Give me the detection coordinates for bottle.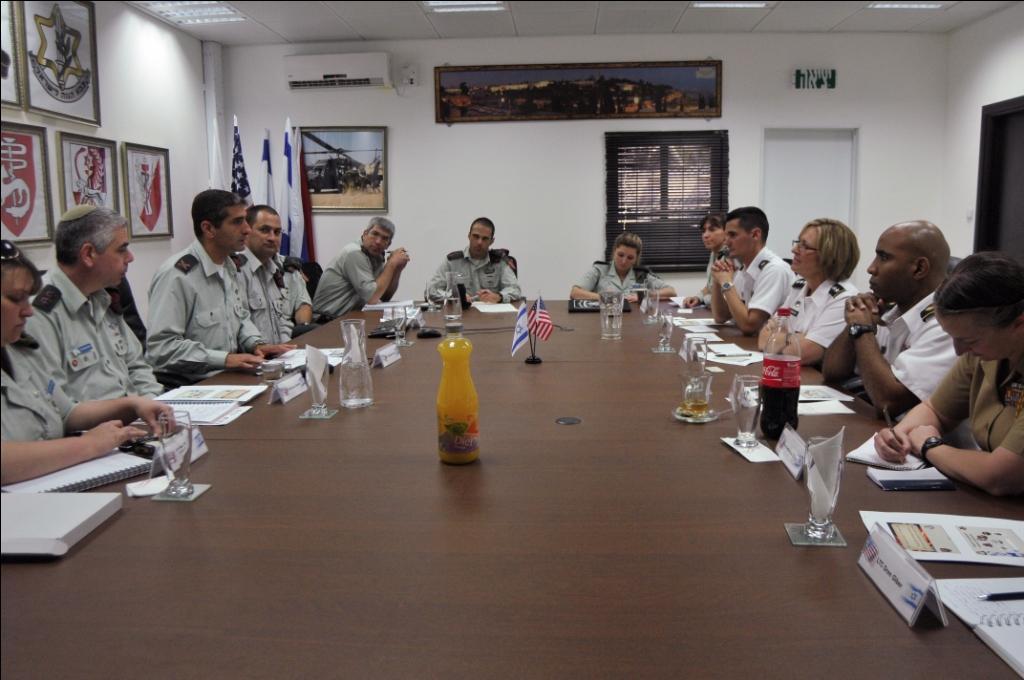
[left=758, top=309, right=802, bottom=442].
